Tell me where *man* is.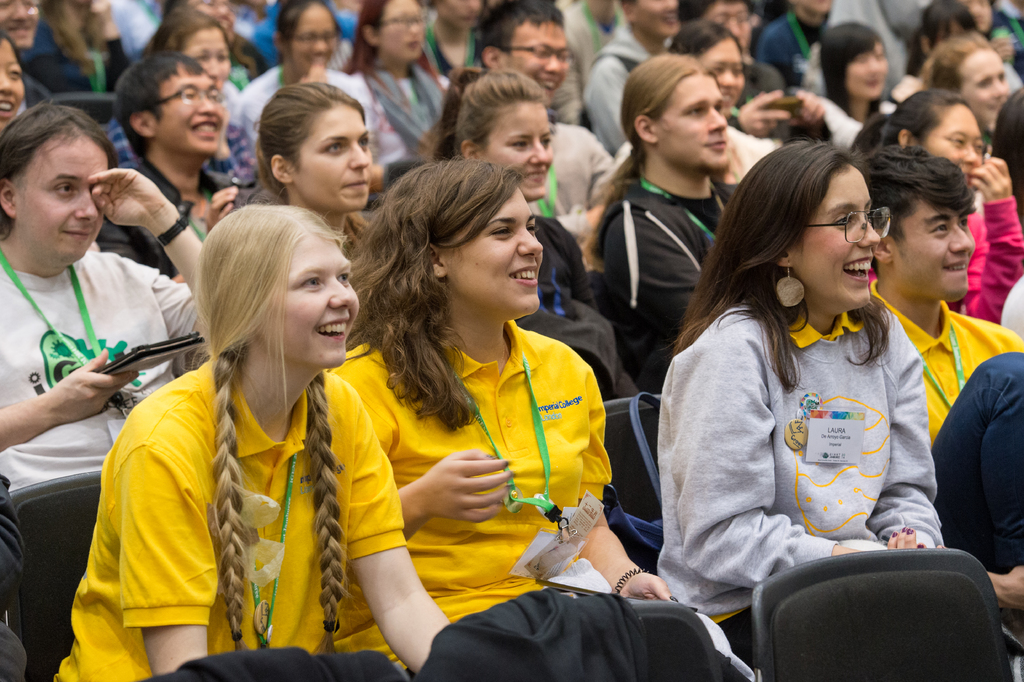
*man* is at <region>0, 97, 198, 681</region>.
